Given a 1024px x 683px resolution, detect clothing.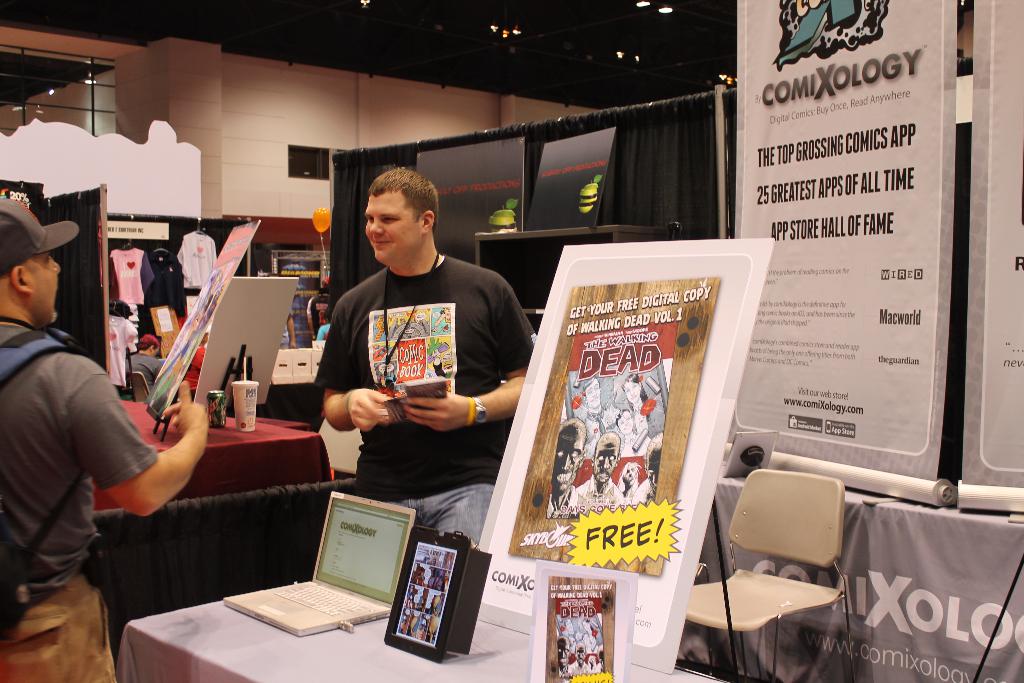
bbox=(315, 253, 538, 543).
